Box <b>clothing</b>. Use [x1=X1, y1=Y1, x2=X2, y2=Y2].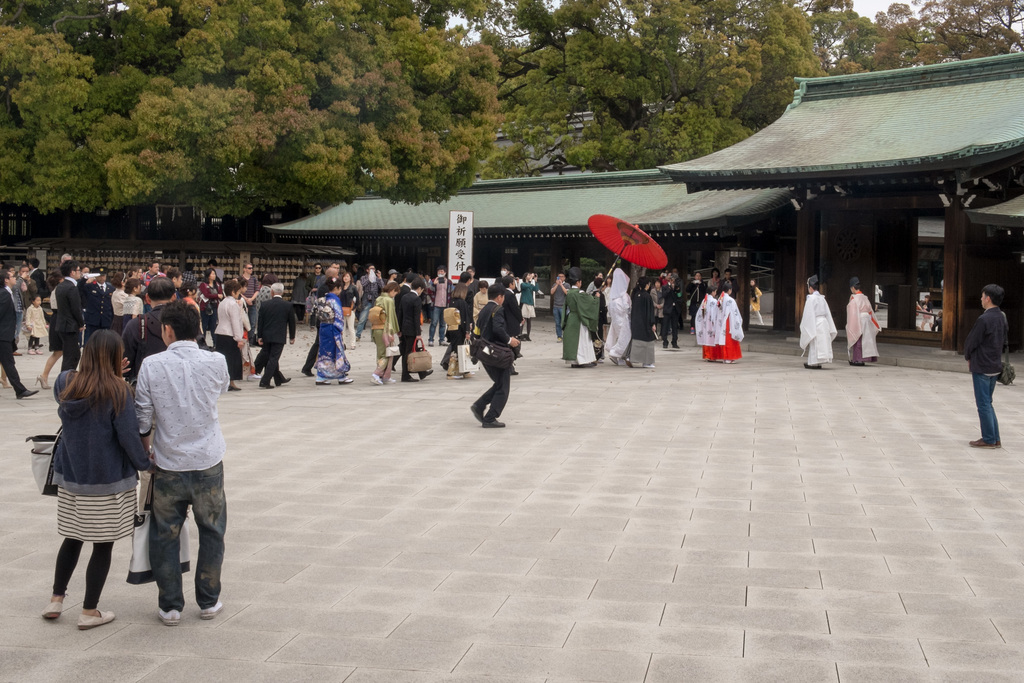
[x1=0, y1=285, x2=27, y2=399].
